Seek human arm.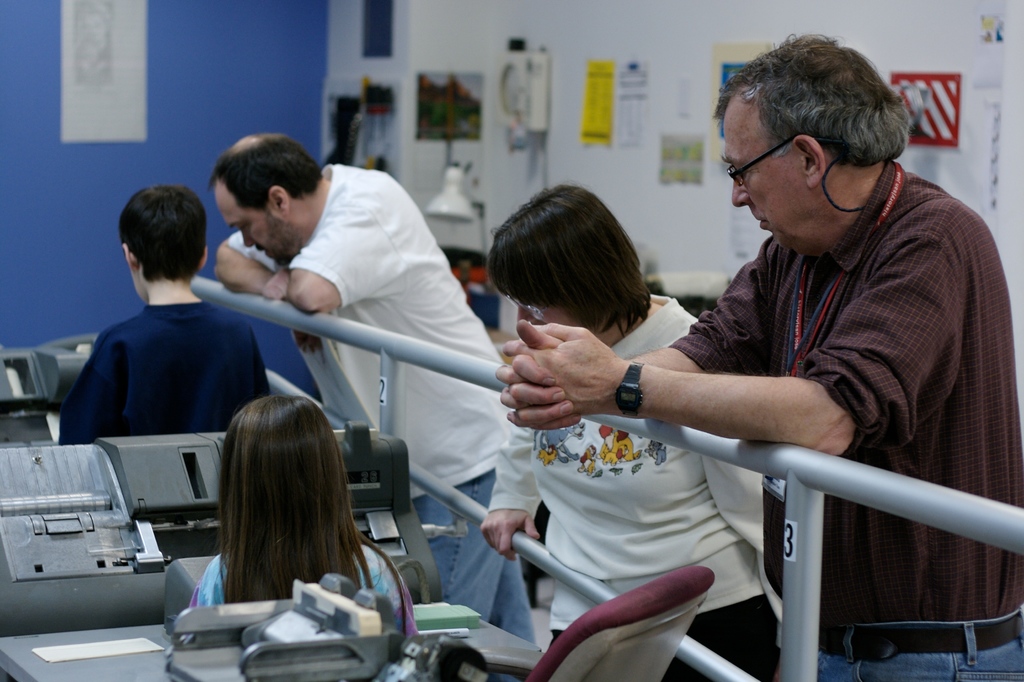
bbox=(493, 307, 736, 451).
